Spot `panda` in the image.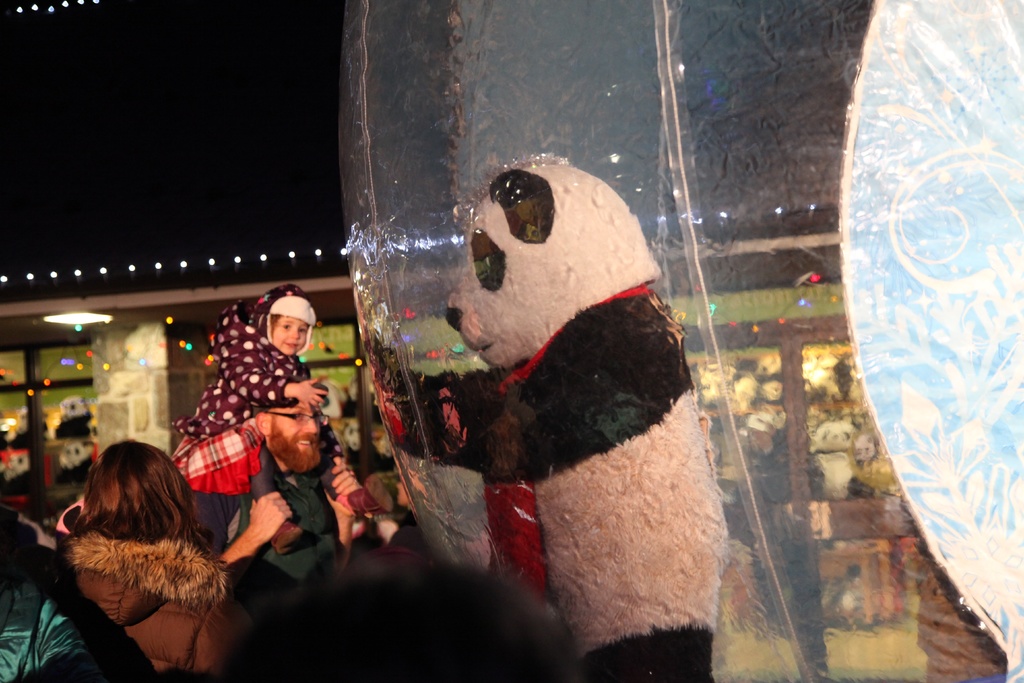
`panda` found at 54/440/99/483.
